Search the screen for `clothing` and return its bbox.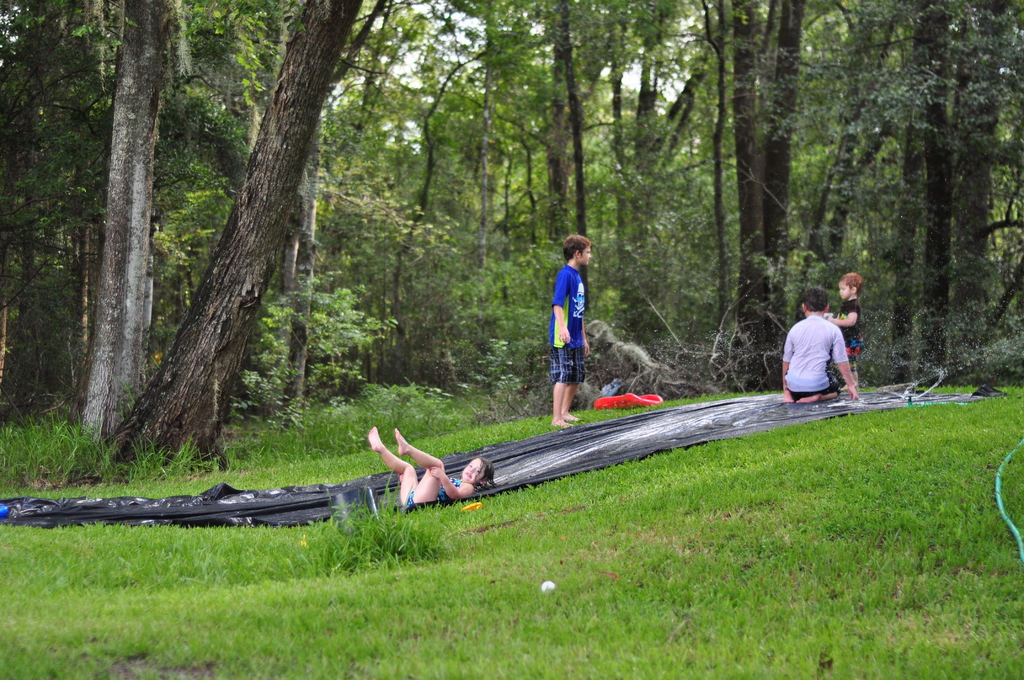
Found: <box>545,259,587,379</box>.
